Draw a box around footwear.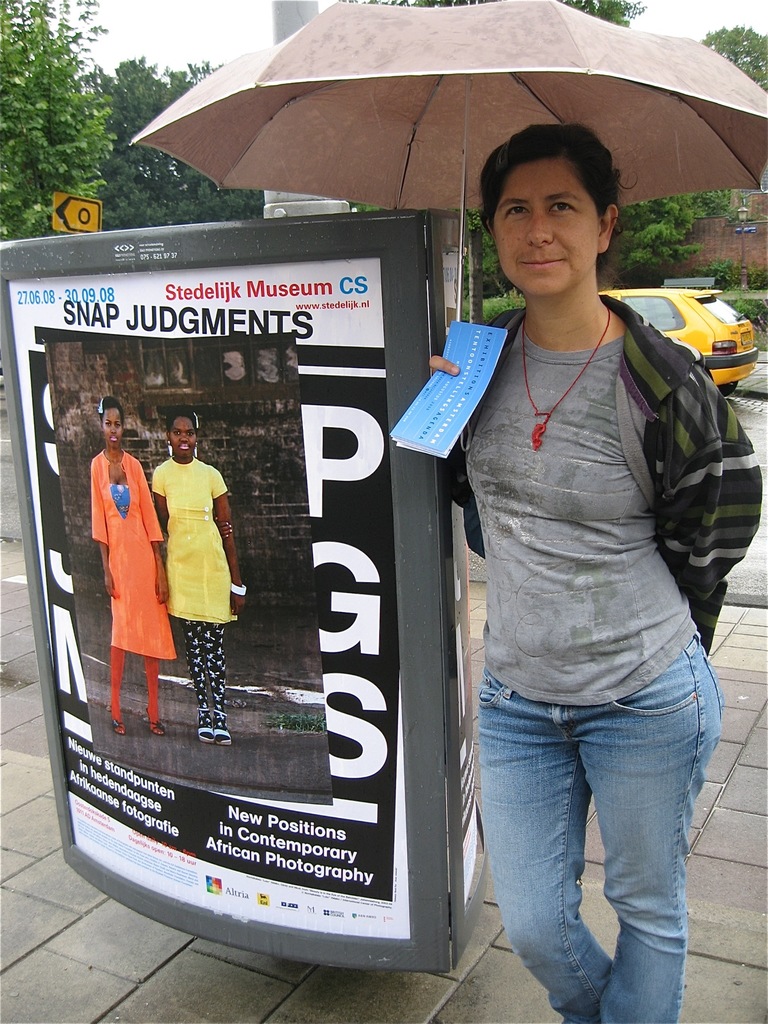
<bbox>194, 708, 217, 739</bbox>.
